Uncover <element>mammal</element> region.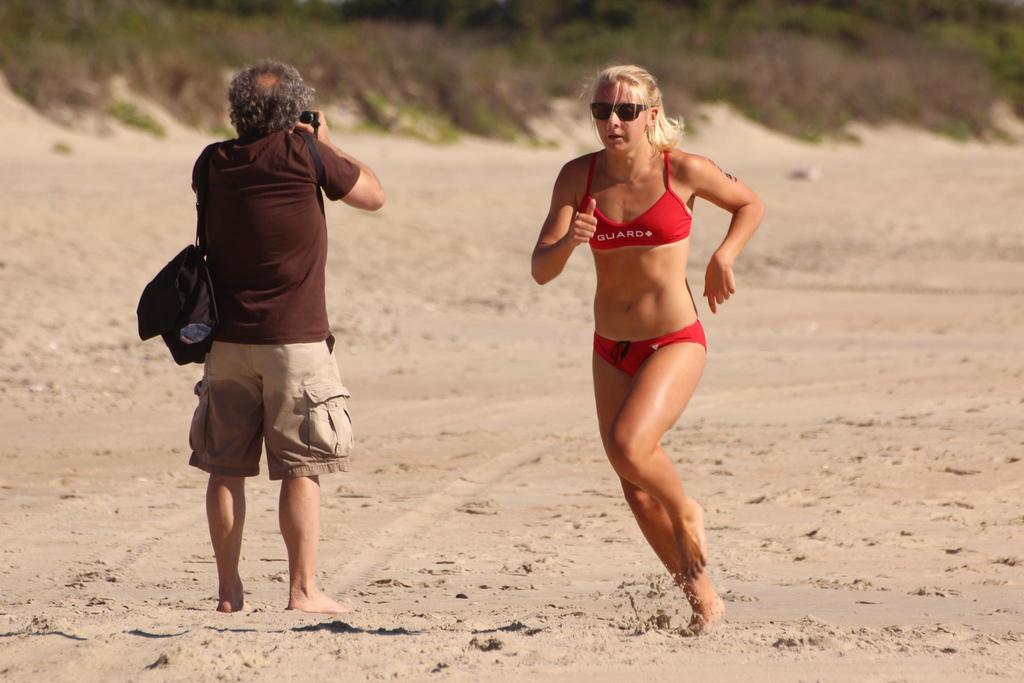
Uncovered: 530 62 766 634.
